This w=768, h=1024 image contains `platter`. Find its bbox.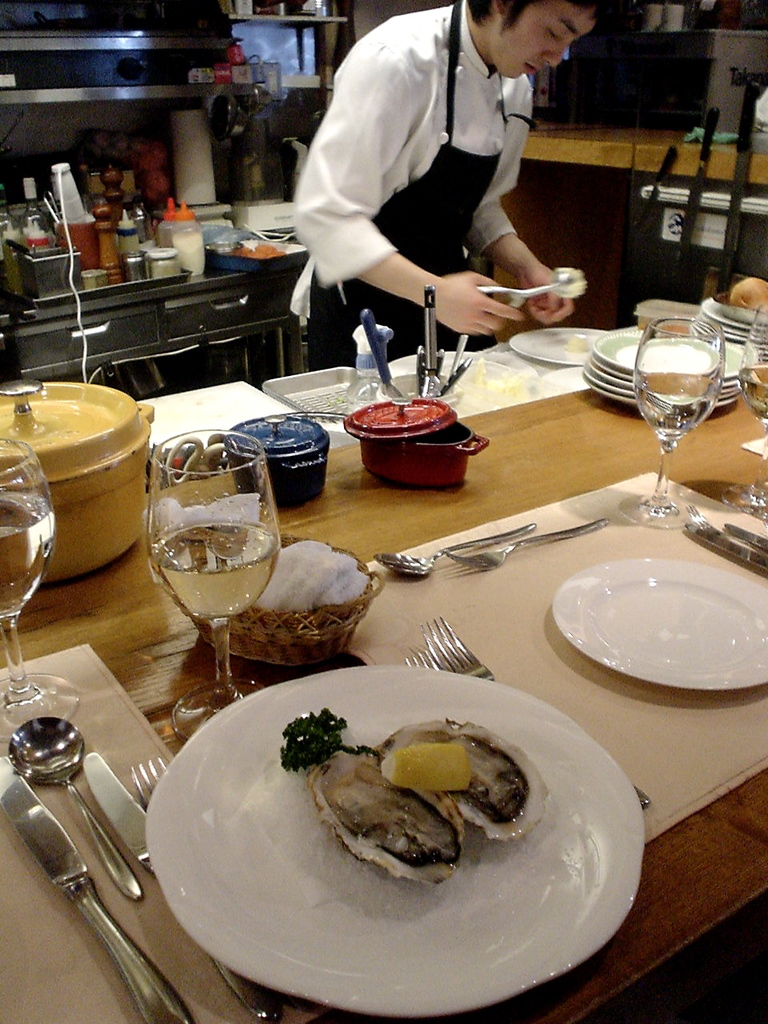
[550, 559, 767, 689].
